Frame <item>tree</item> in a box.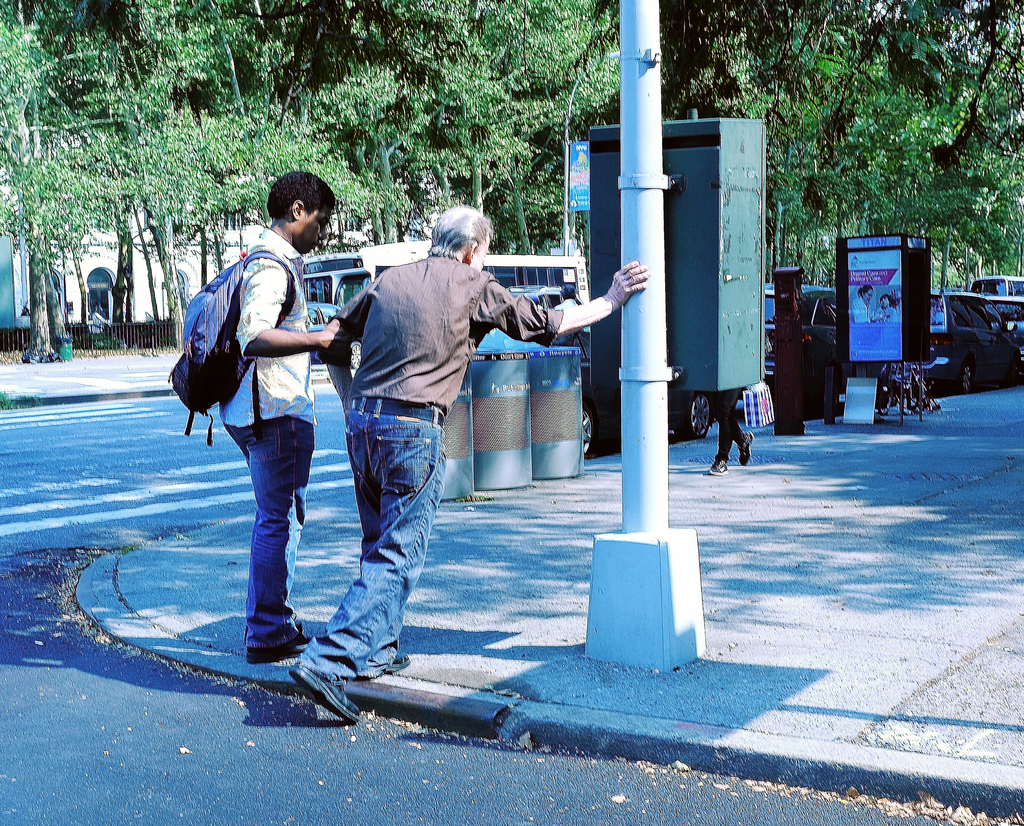
crop(886, 200, 1023, 322).
